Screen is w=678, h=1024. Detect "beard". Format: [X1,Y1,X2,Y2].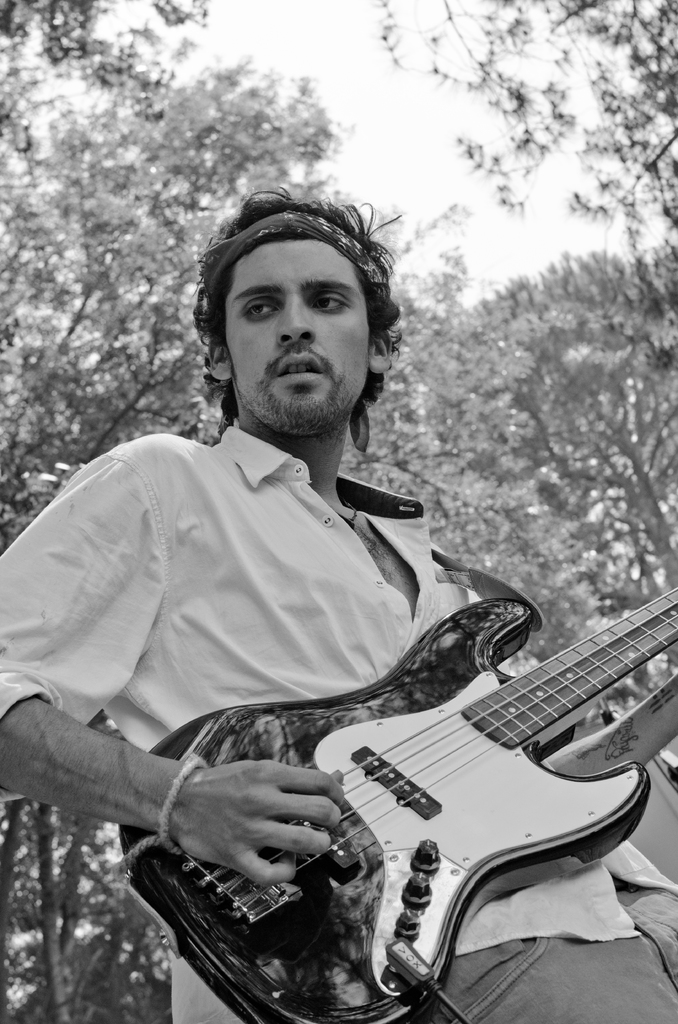
[233,374,362,440].
